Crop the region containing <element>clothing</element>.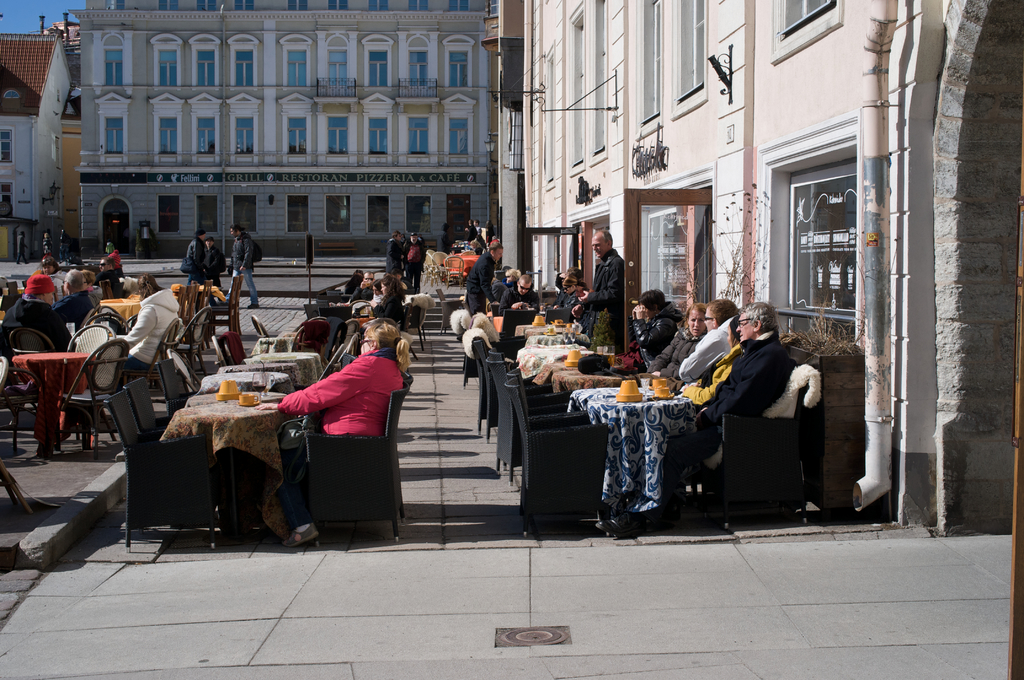
Crop region: box=[378, 294, 403, 325].
